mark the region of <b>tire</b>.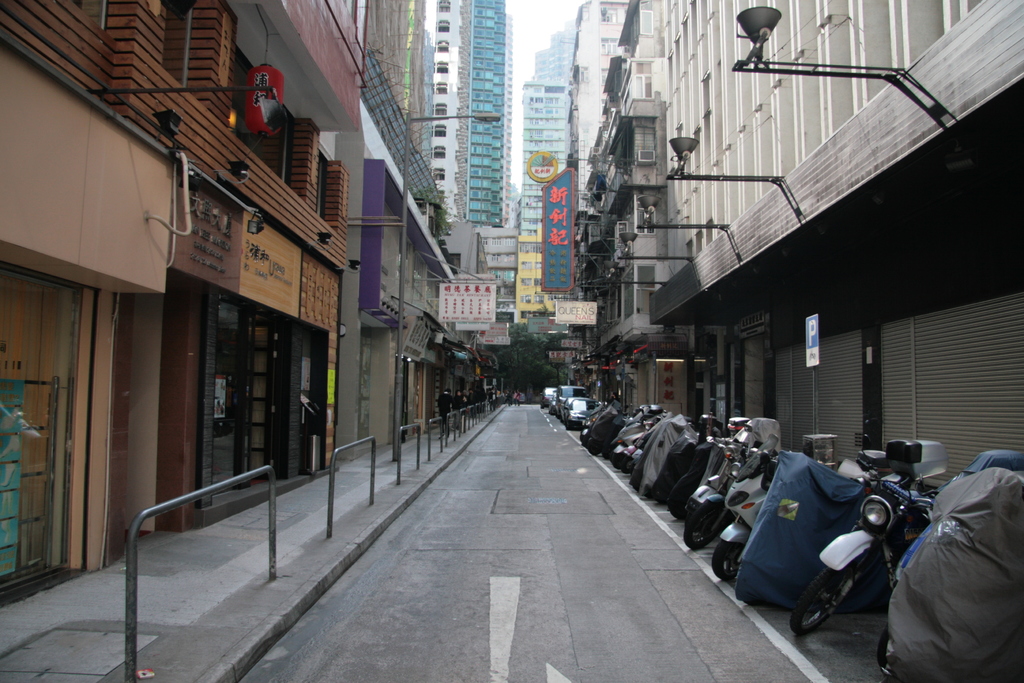
Region: region(787, 567, 854, 634).
